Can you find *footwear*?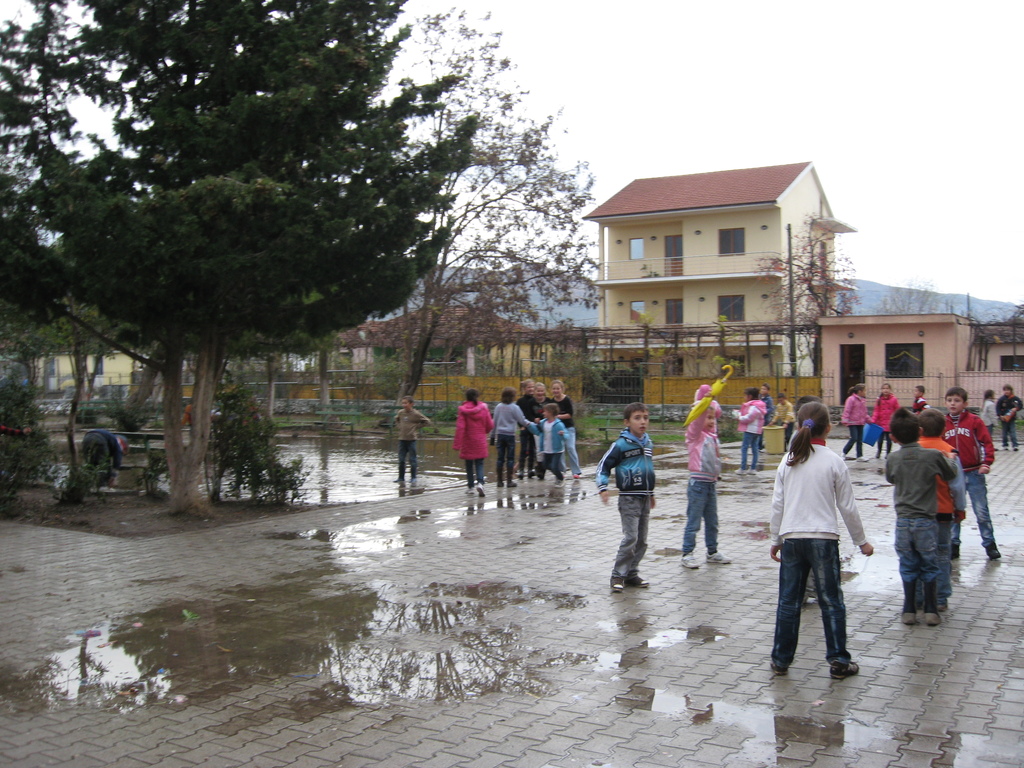
Yes, bounding box: Rect(518, 451, 525, 478).
